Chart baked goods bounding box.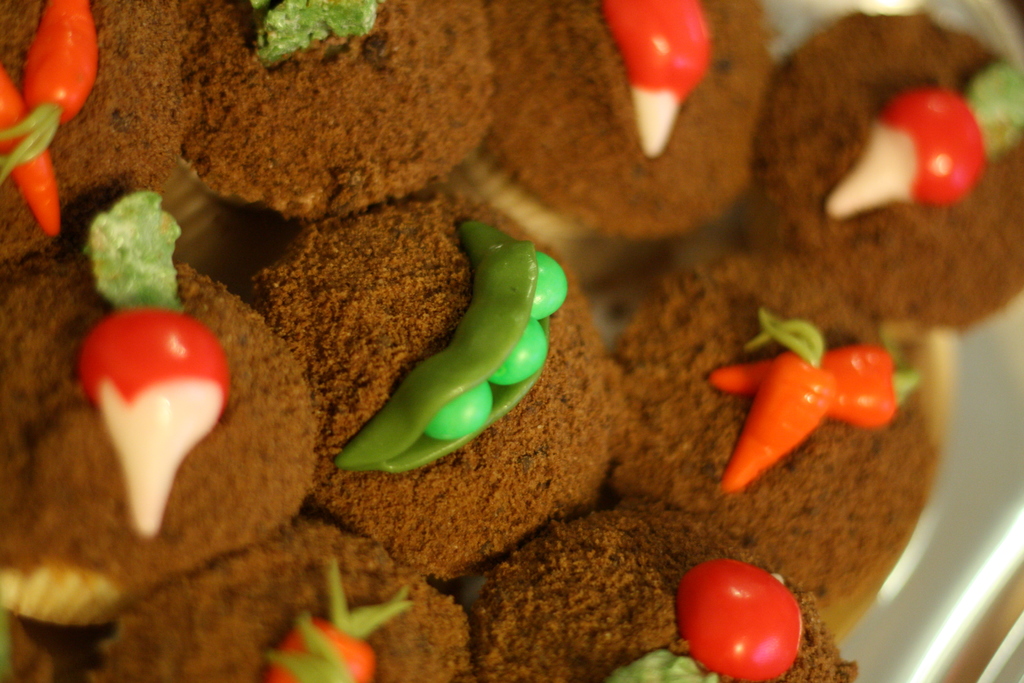
Charted: 610/254/932/607.
